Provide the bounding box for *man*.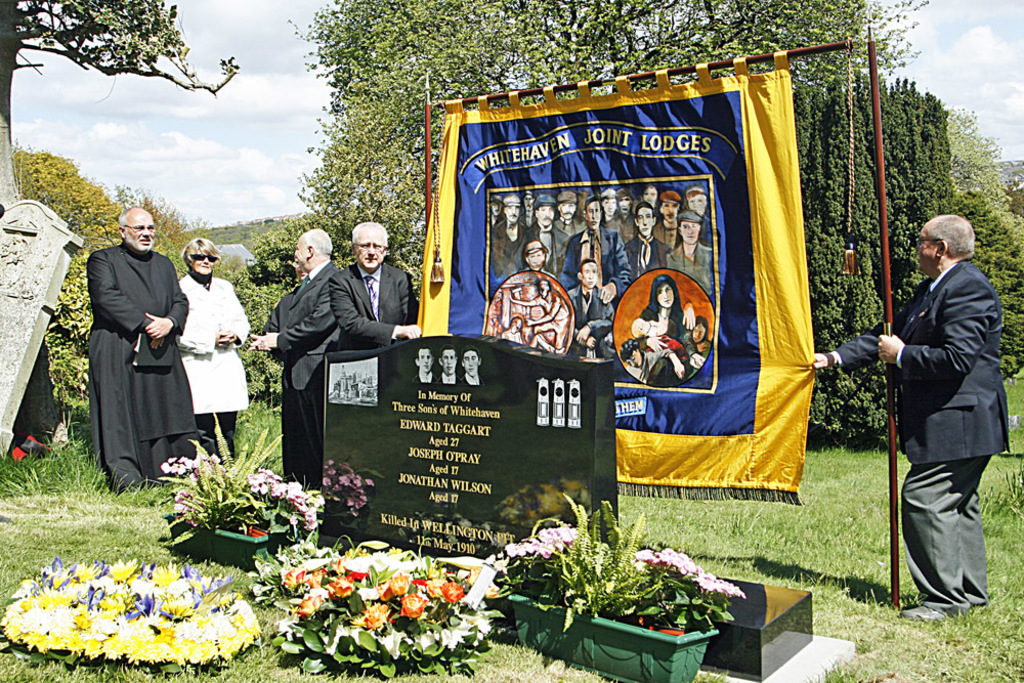
left=413, top=350, right=442, bottom=384.
